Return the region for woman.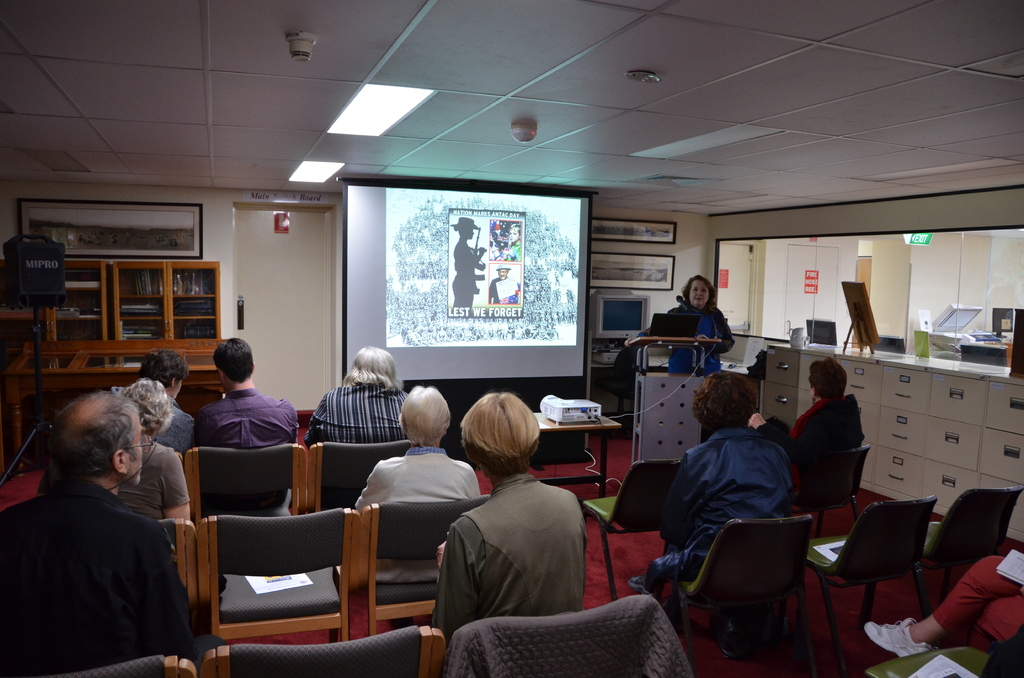
l=299, t=344, r=412, b=442.
